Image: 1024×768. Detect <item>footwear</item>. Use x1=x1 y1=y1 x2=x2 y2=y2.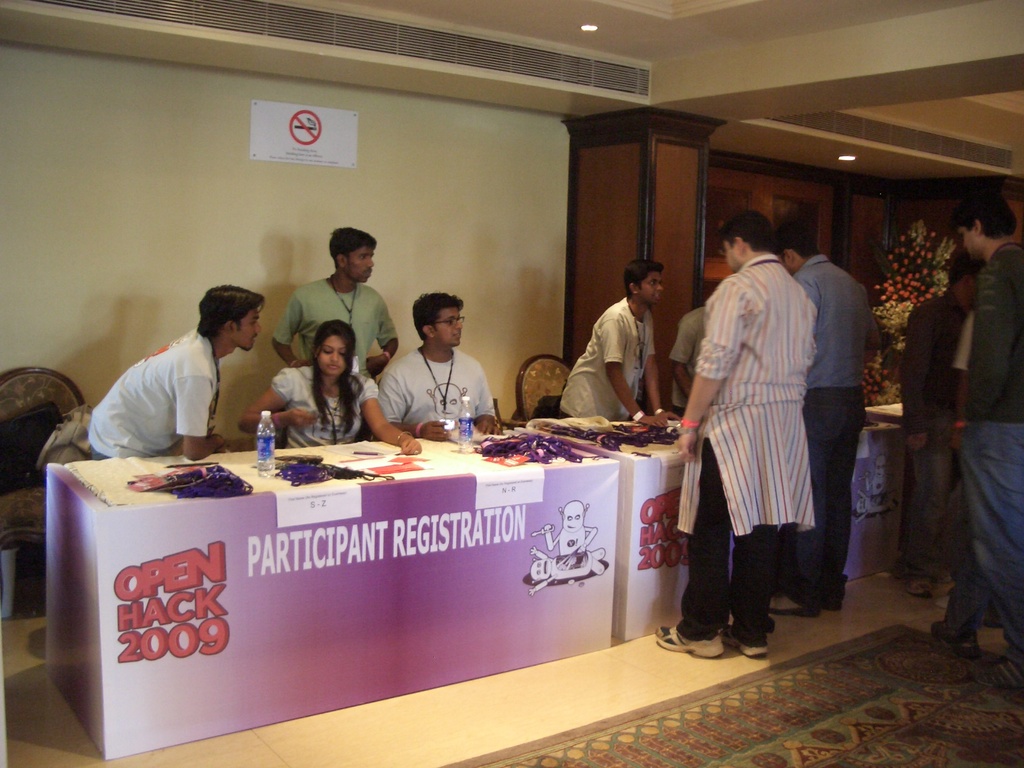
x1=648 y1=619 x2=726 y2=657.
